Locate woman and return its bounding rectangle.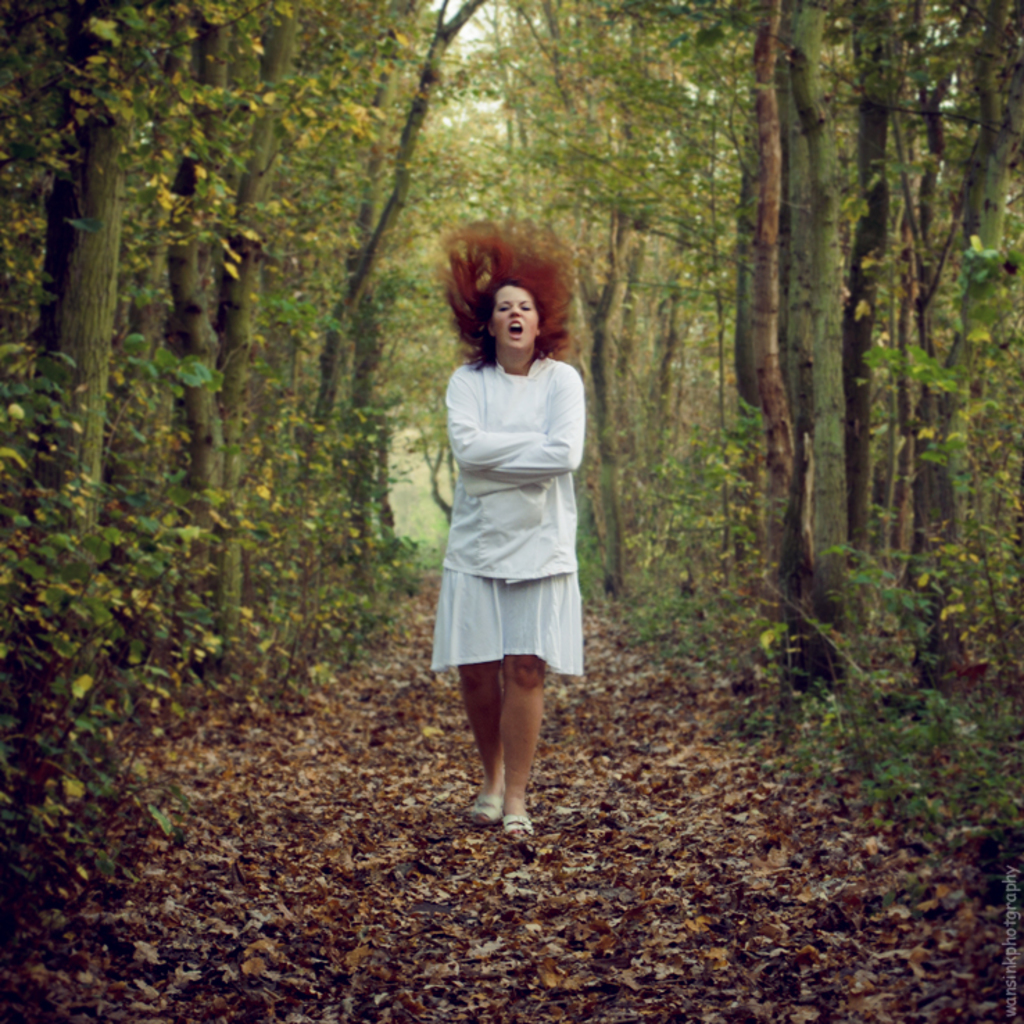
(432, 211, 576, 837).
